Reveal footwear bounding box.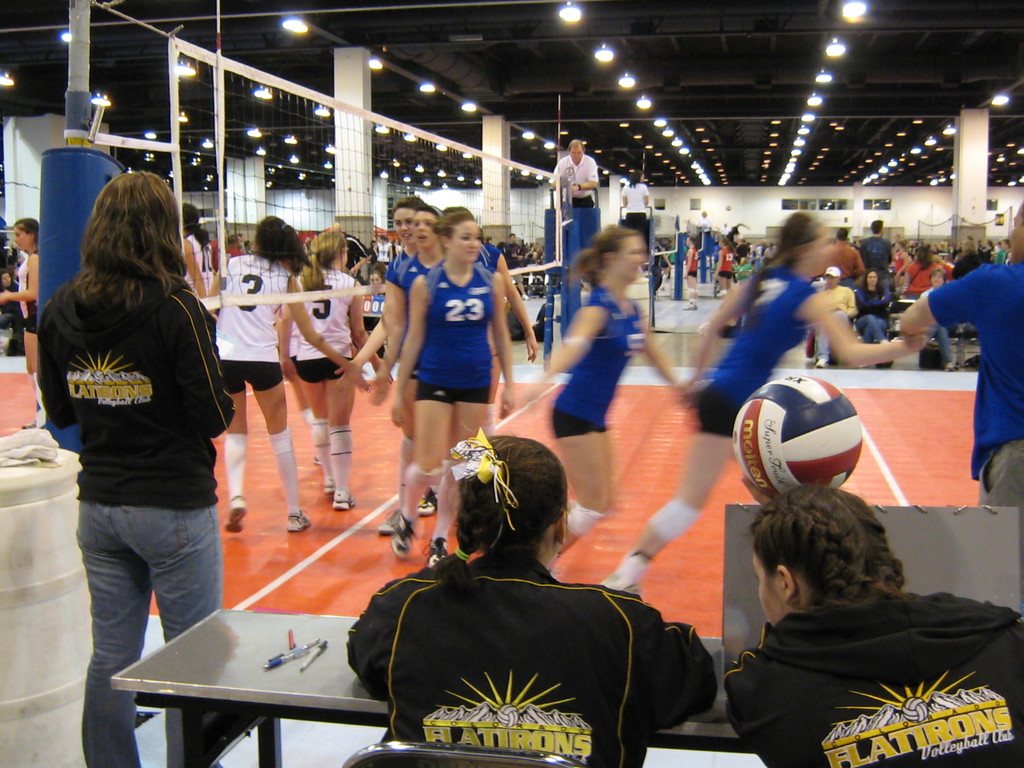
Revealed: [947,365,954,371].
